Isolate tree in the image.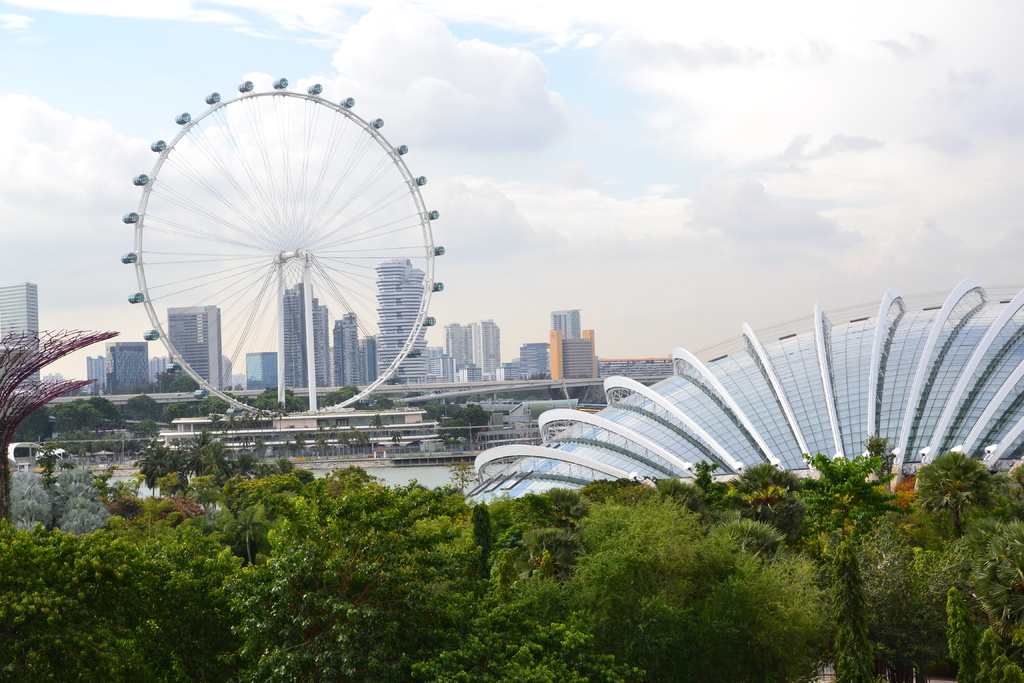
Isolated region: 335, 424, 374, 452.
